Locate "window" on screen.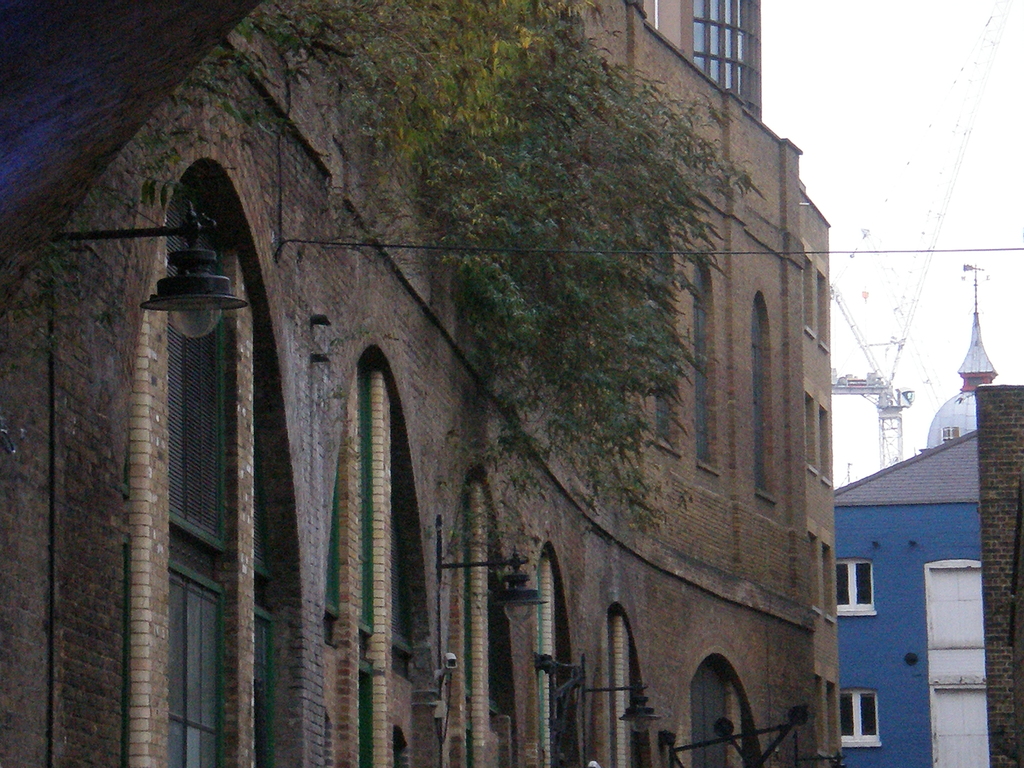
On screen at <bbox>837, 557, 878, 614</bbox>.
